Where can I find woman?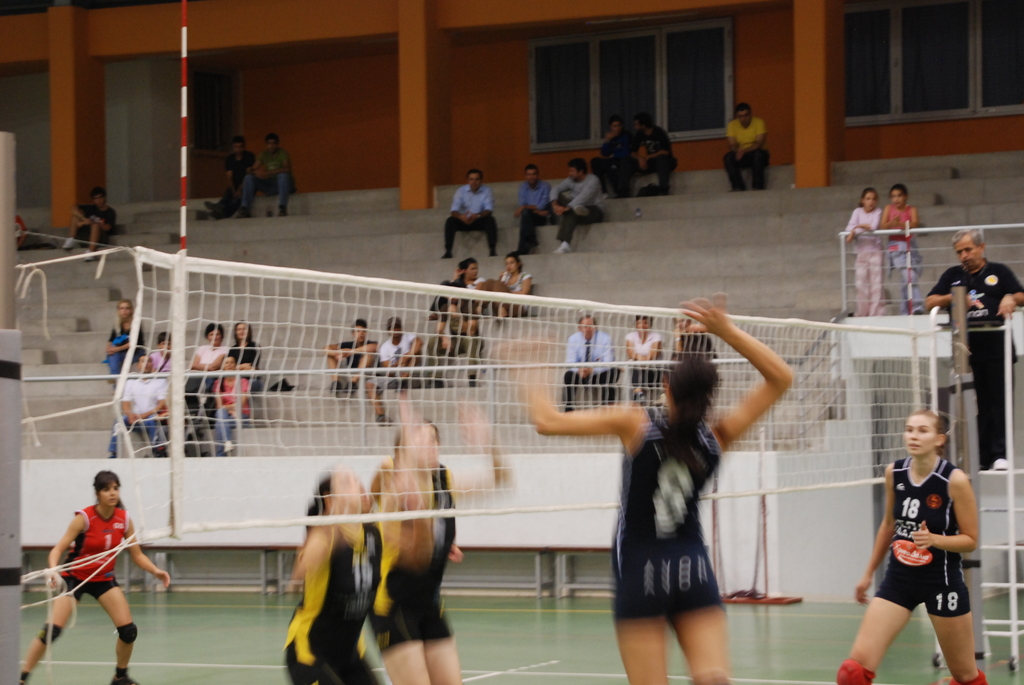
You can find it at box=[18, 468, 173, 684].
